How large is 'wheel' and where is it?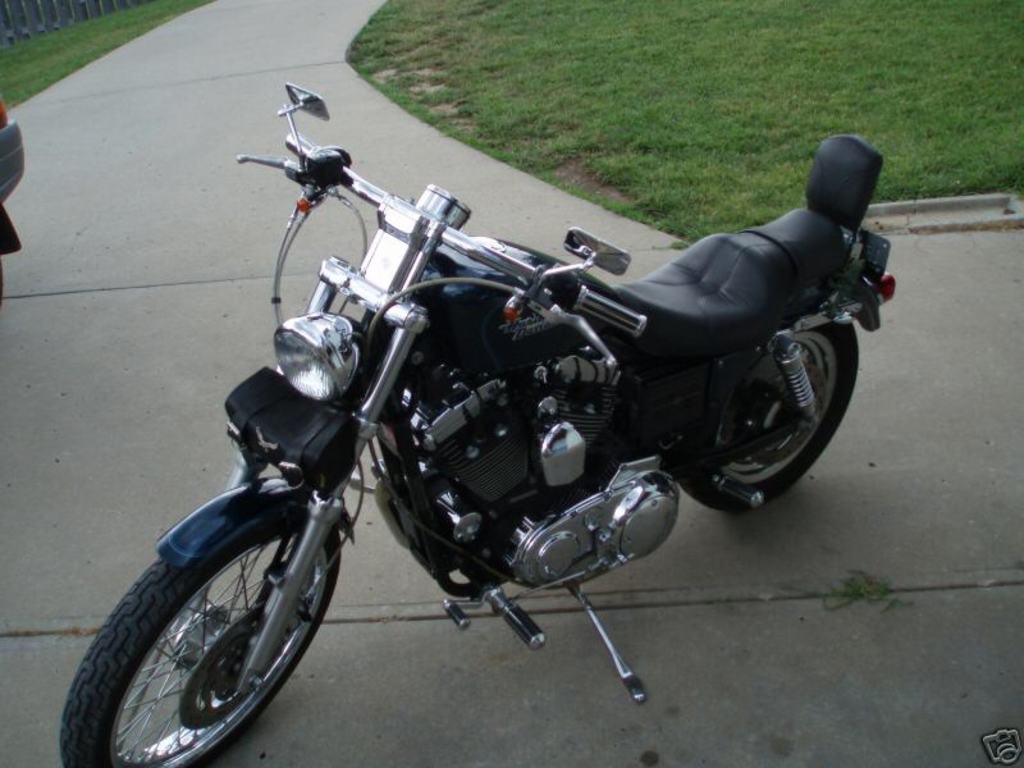
Bounding box: l=678, t=315, r=864, b=516.
